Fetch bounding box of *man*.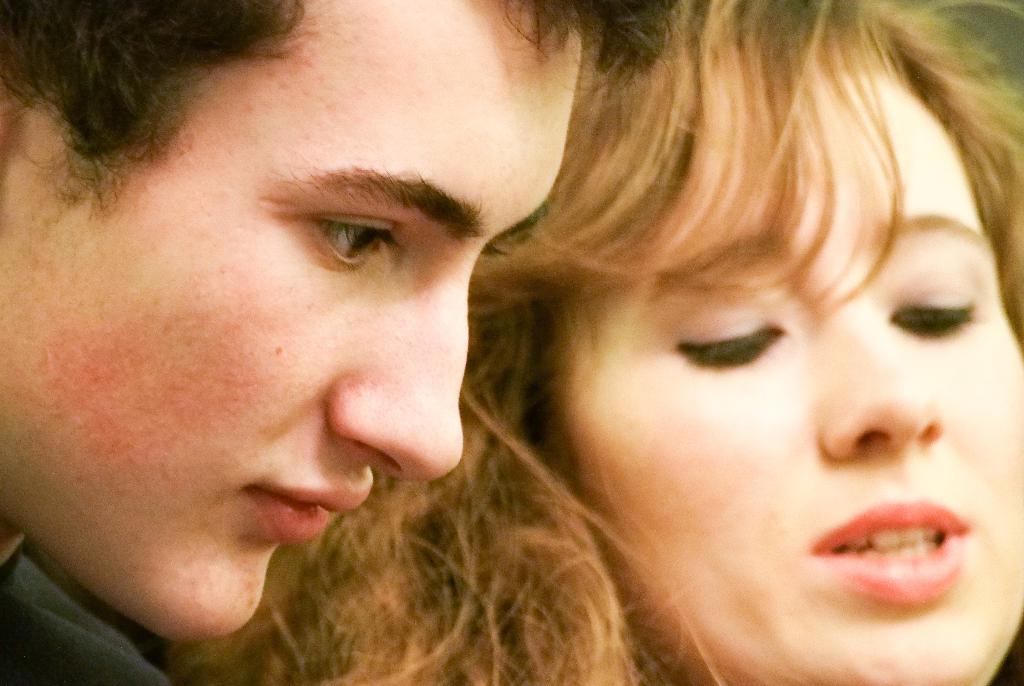
Bbox: <region>0, 0, 673, 685</region>.
